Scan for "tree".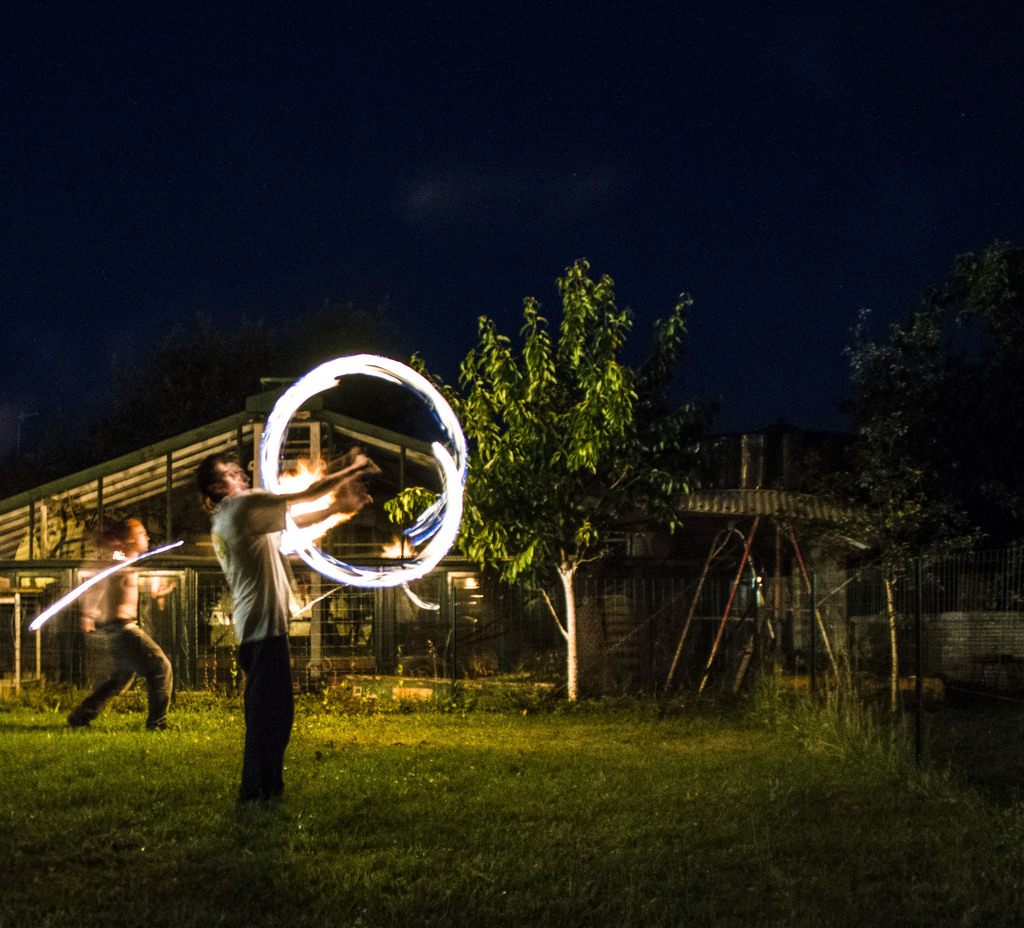
Scan result: (x1=842, y1=236, x2=1023, y2=719).
